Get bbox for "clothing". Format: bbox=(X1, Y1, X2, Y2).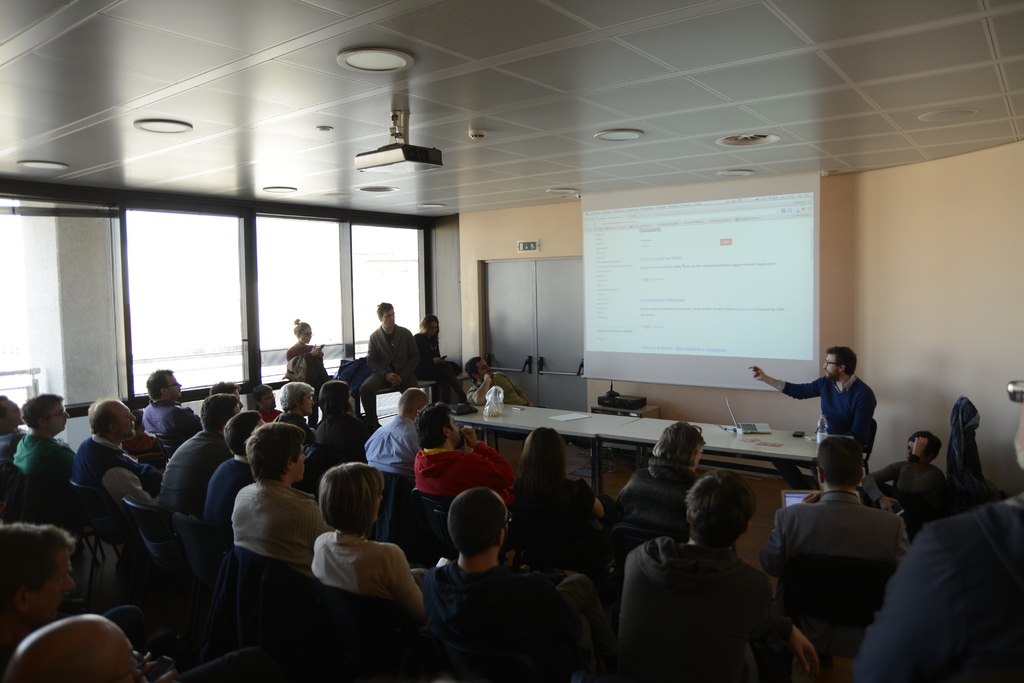
bbox=(601, 457, 673, 525).
